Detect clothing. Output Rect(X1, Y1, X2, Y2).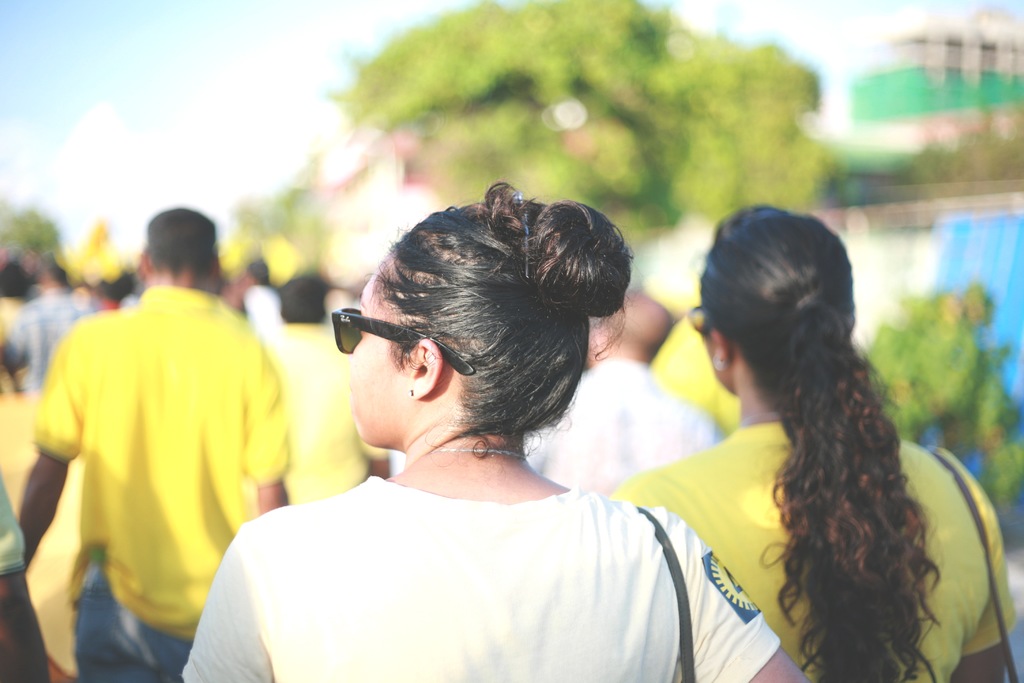
Rect(0, 473, 38, 577).
